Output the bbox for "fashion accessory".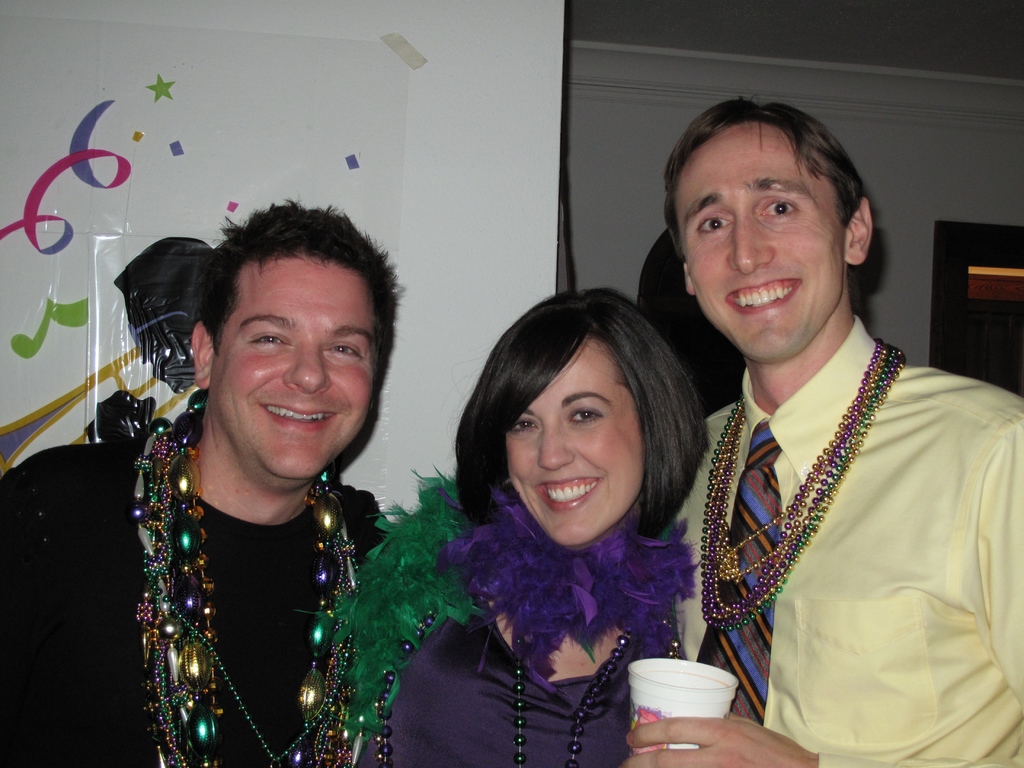
BBox(437, 481, 700, 699).
